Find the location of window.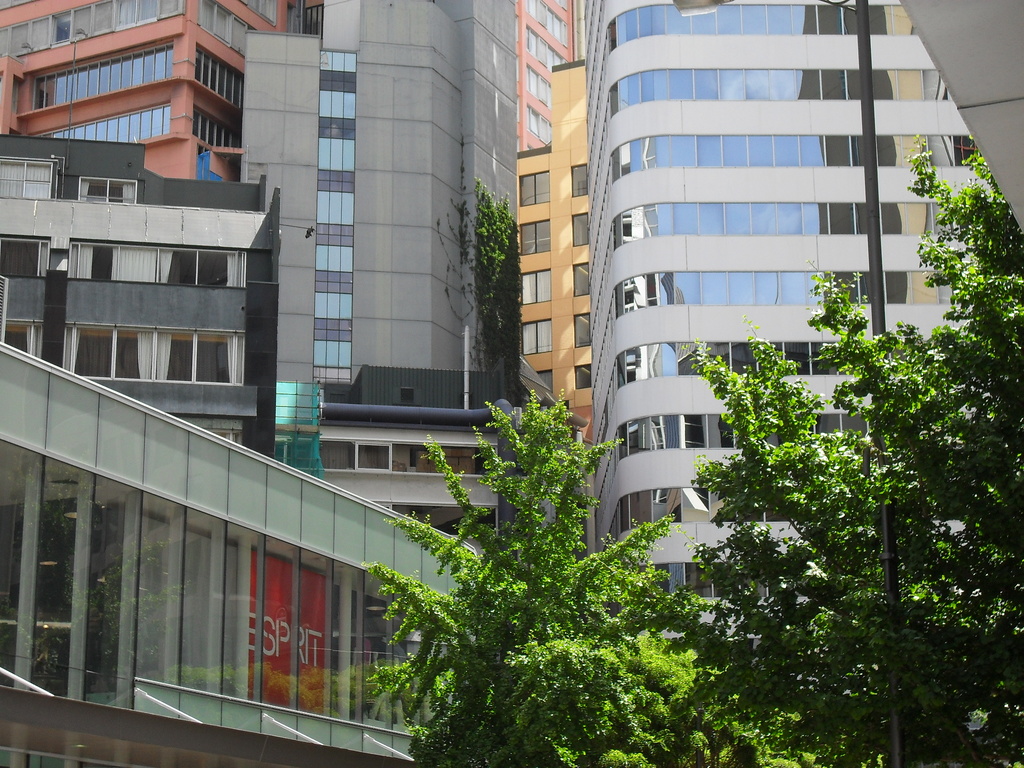
Location: box(20, 40, 175, 114).
